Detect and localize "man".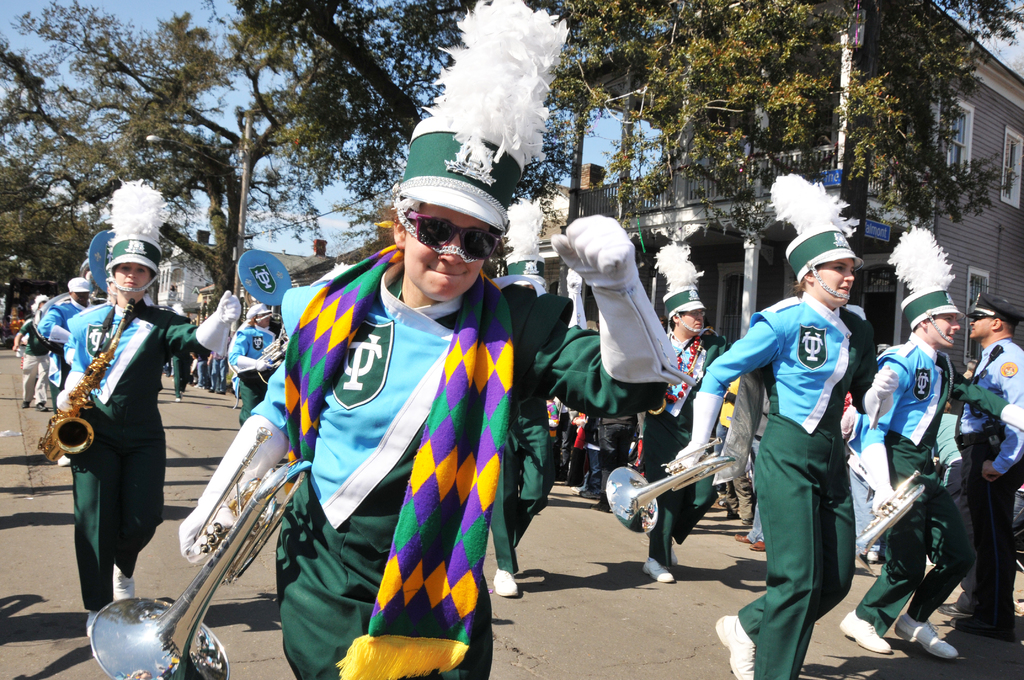
Localized at bbox=[37, 276, 88, 382].
